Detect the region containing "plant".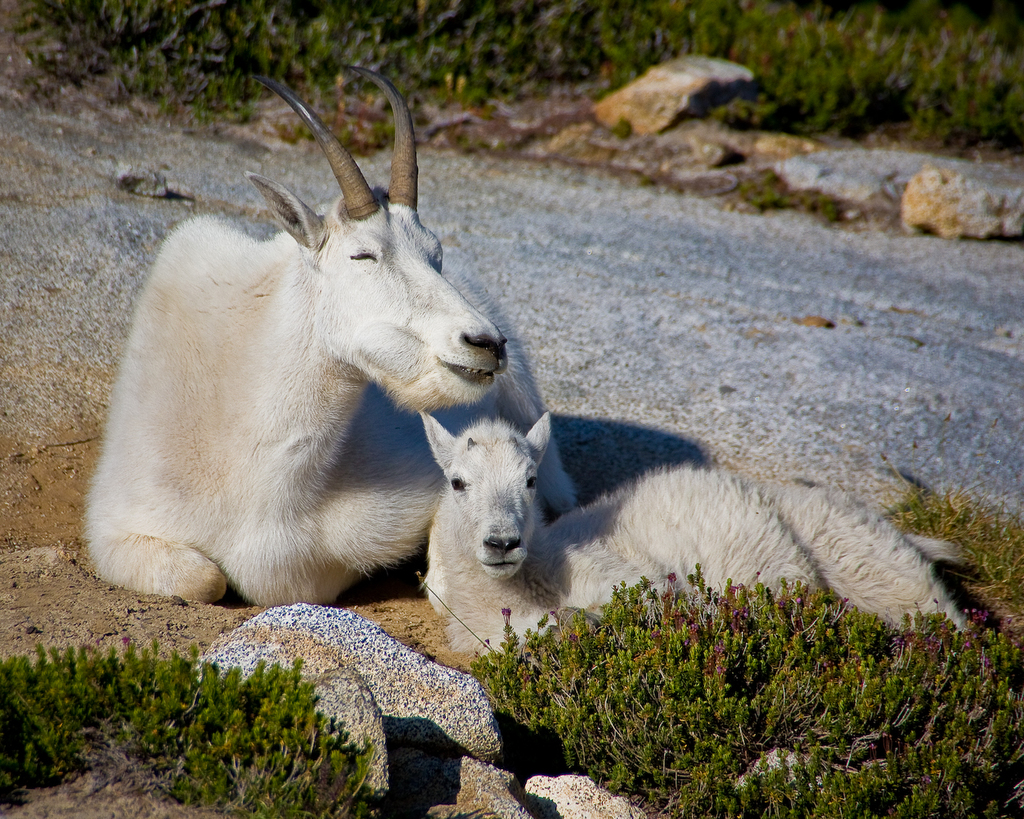
<region>108, 2, 197, 60</region>.
